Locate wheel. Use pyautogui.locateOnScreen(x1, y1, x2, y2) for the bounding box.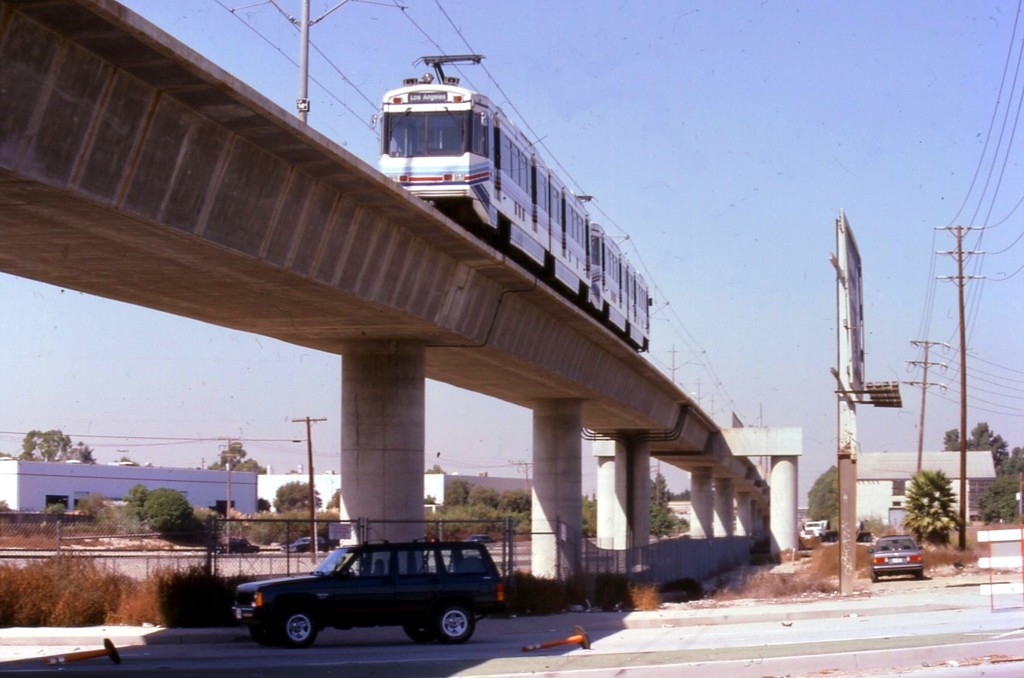
pyautogui.locateOnScreen(871, 572, 877, 583).
